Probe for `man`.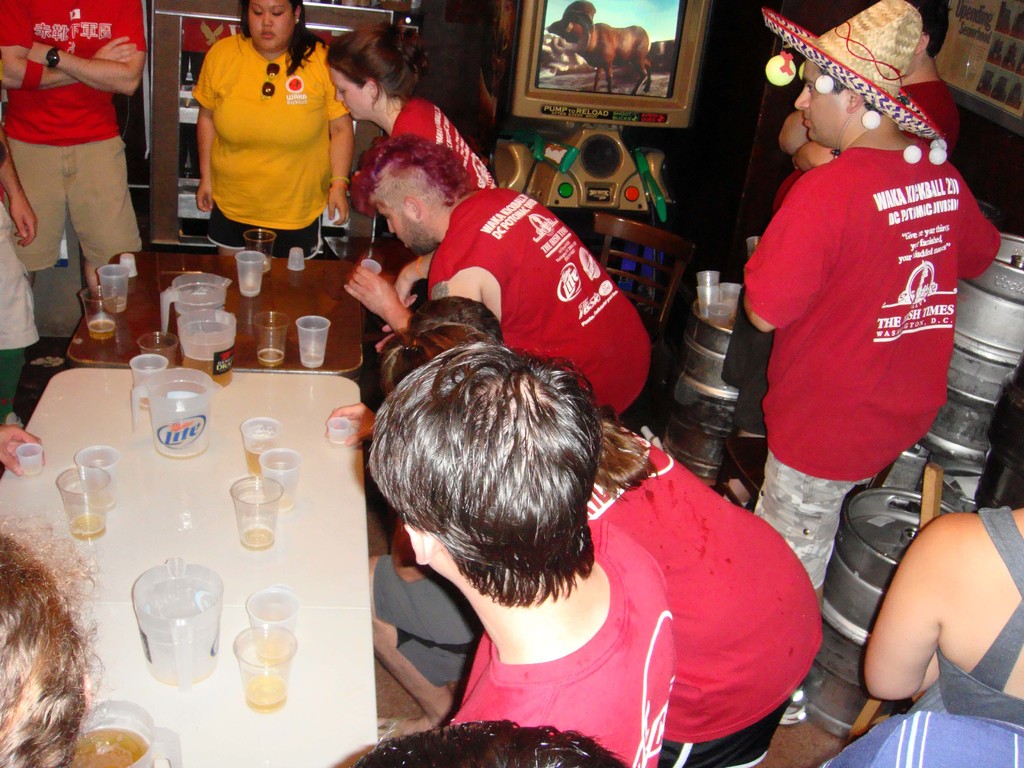
Probe result: bbox(704, 48, 999, 563).
